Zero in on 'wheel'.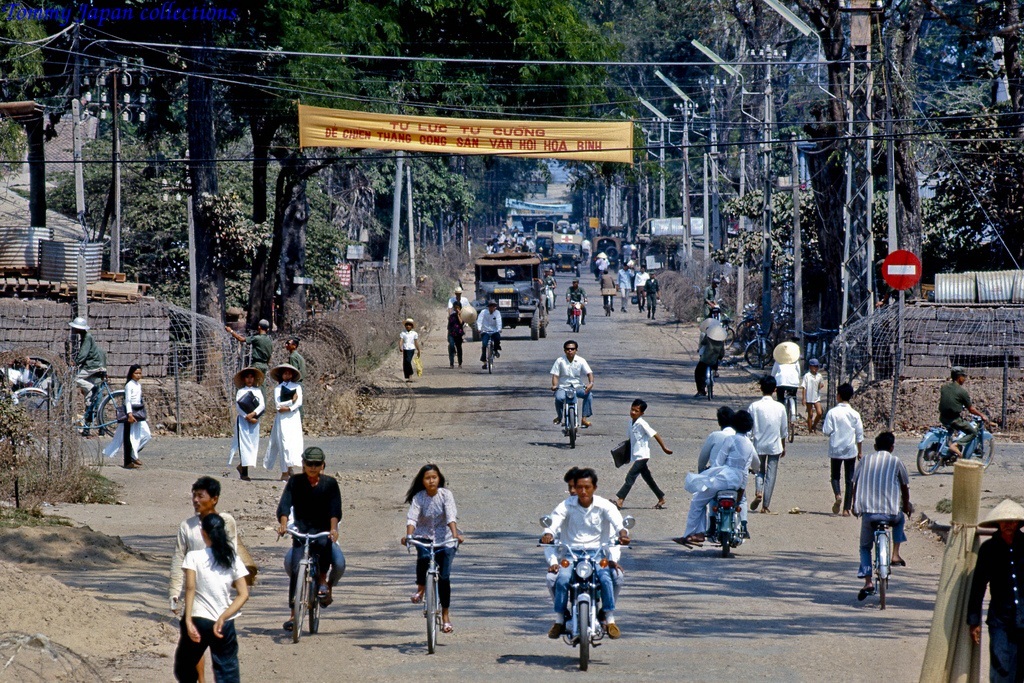
Zeroed in: Rect(530, 309, 540, 341).
